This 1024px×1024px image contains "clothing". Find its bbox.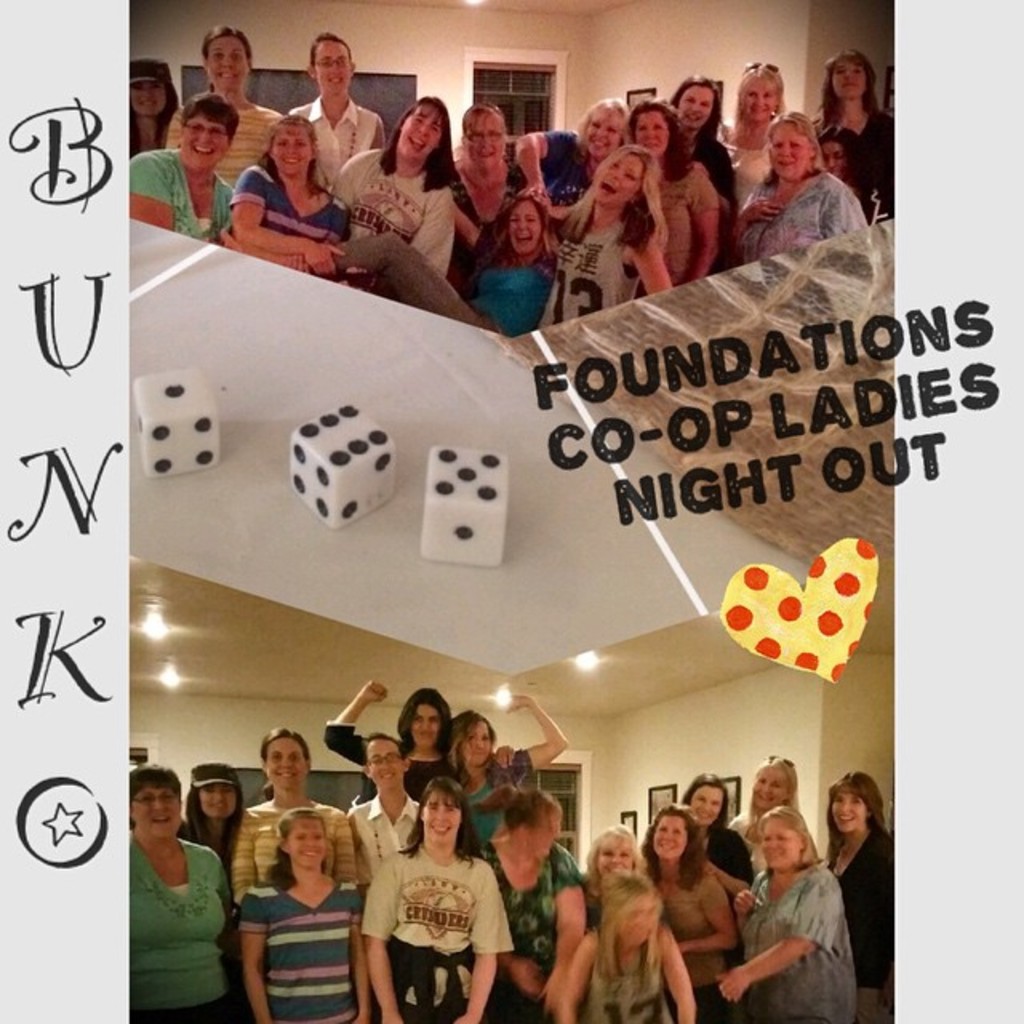
bbox(485, 853, 595, 1022).
